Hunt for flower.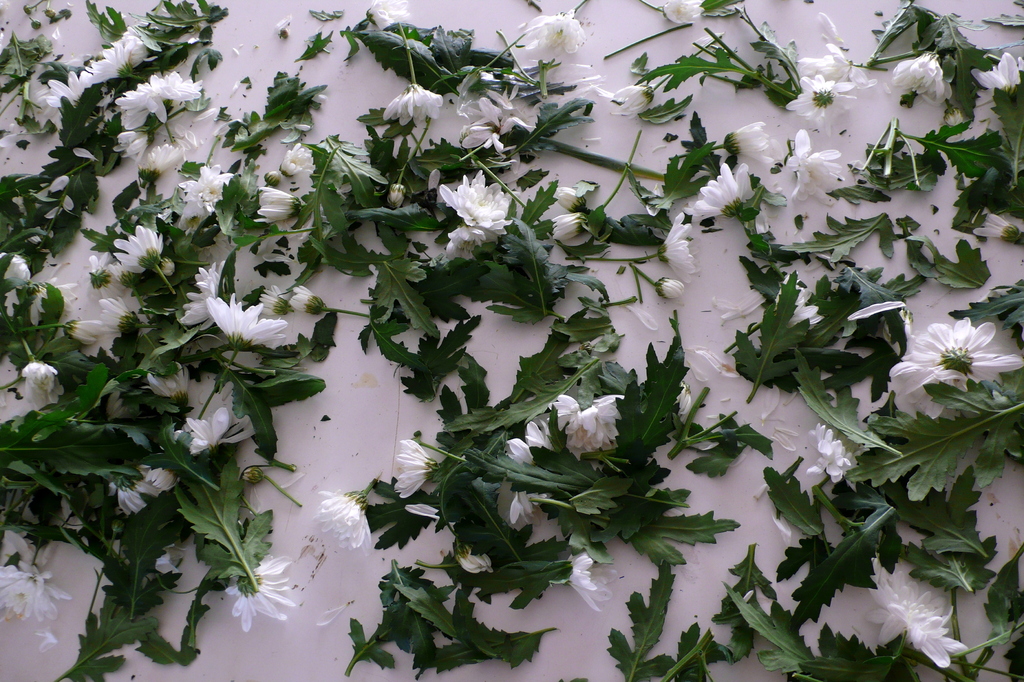
Hunted down at x1=545 y1=209 x2=590 y2=246.
